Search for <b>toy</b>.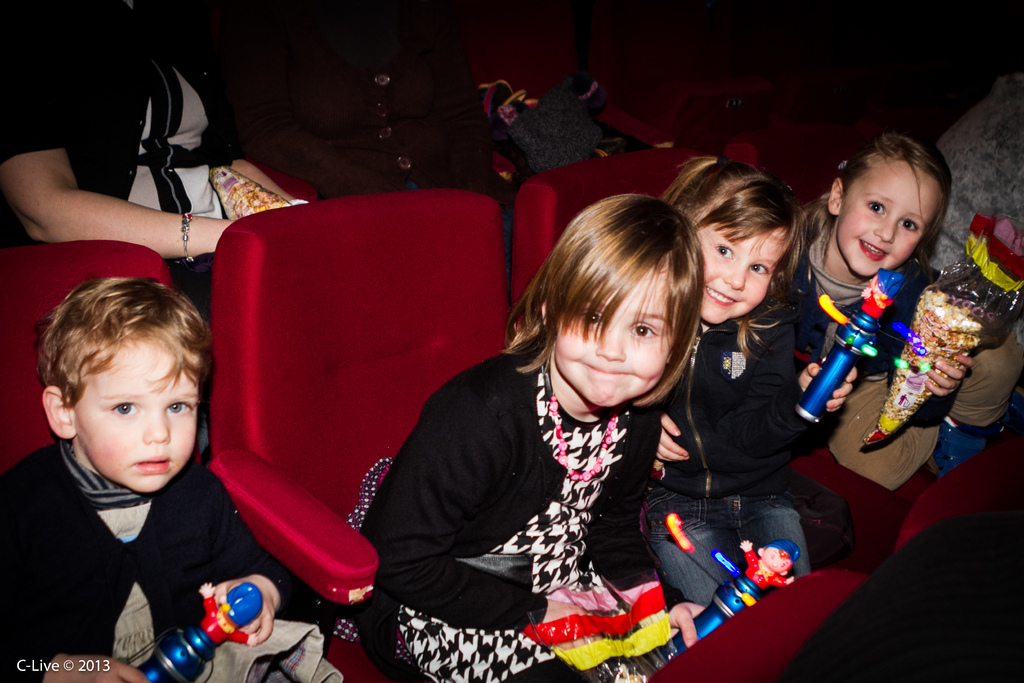
Found at [left=164, top=578, right=265, bottom=664].
